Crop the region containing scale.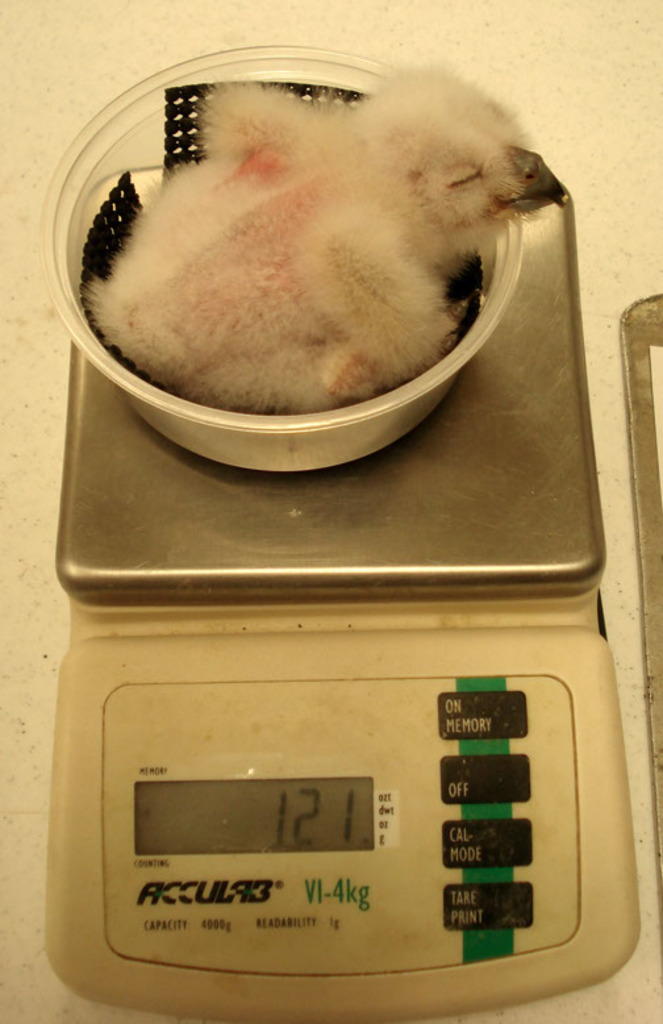
Crop region: box(43, 174, 635, 1023).
